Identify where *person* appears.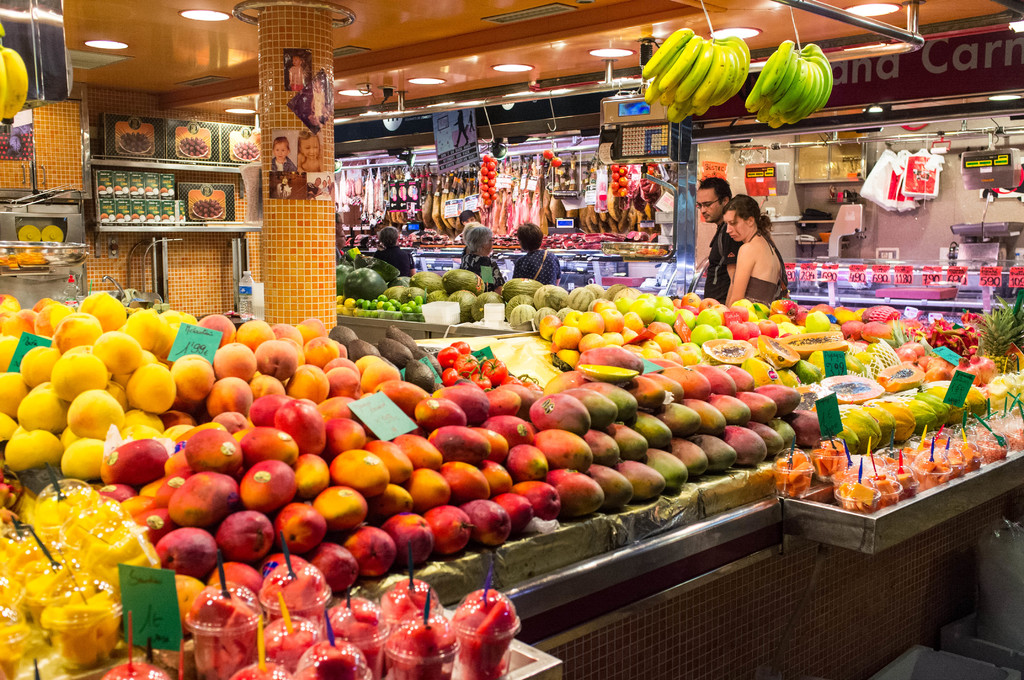
Appears at box(695, 179, 742, 304).
